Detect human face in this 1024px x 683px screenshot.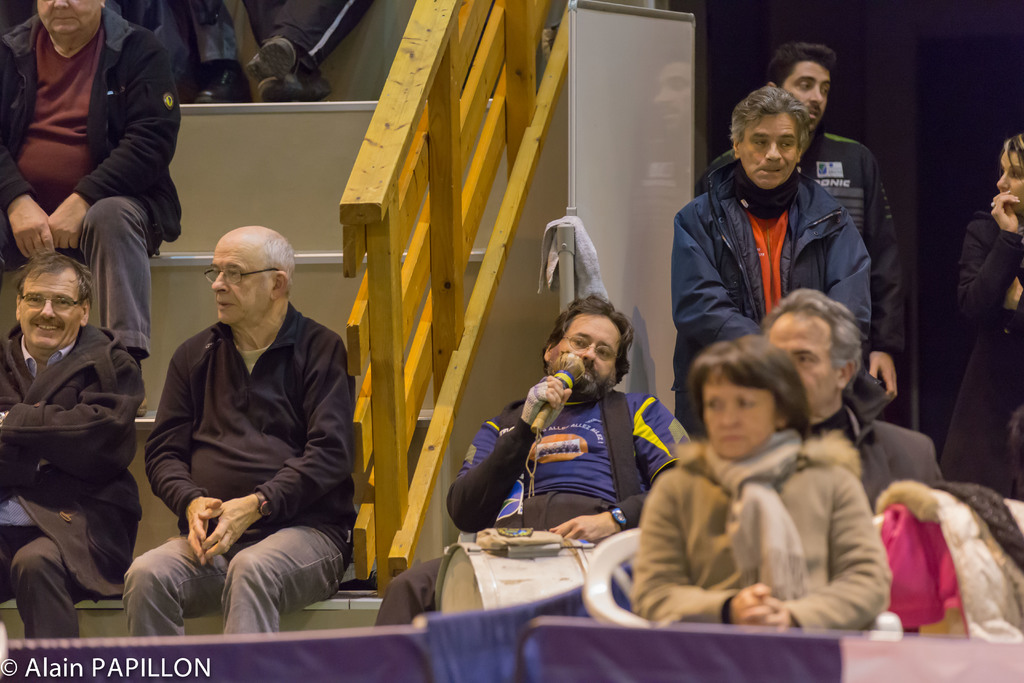
Detection: [785,66,830,124].
